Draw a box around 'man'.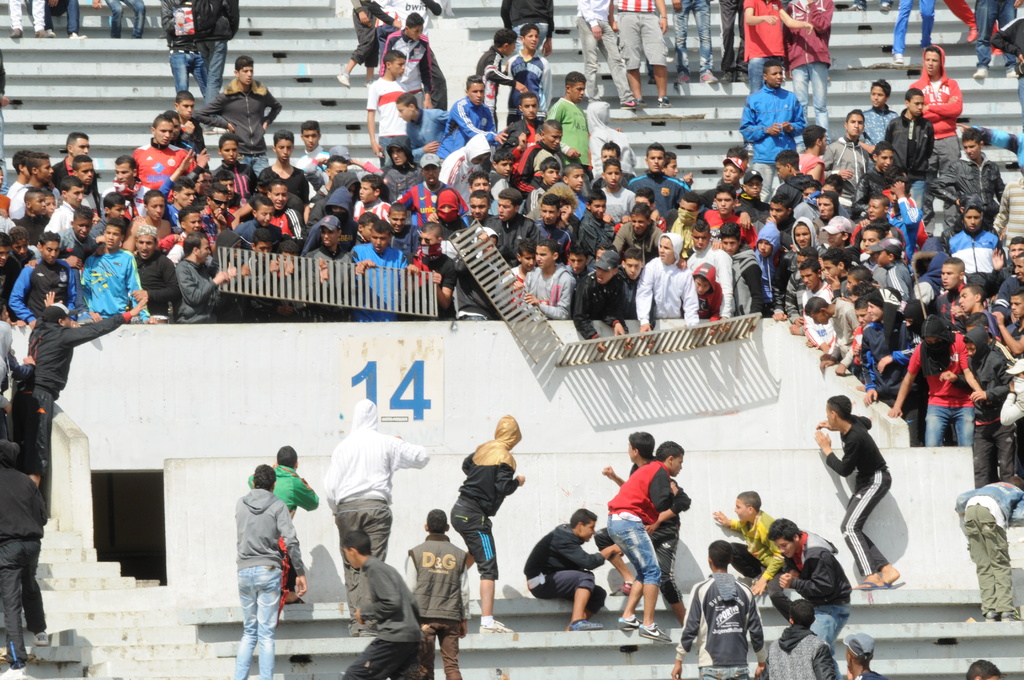
[left=193, top=53, right=283, bottom=179].
